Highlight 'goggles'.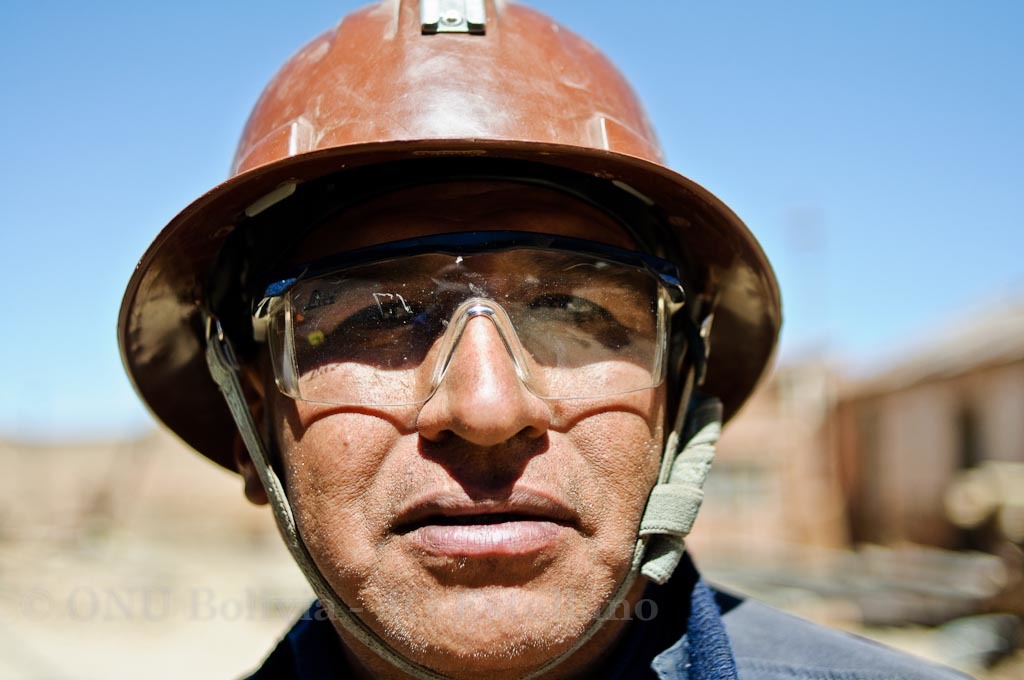
Highlighted region: locate(237, 228, 690, 398).
